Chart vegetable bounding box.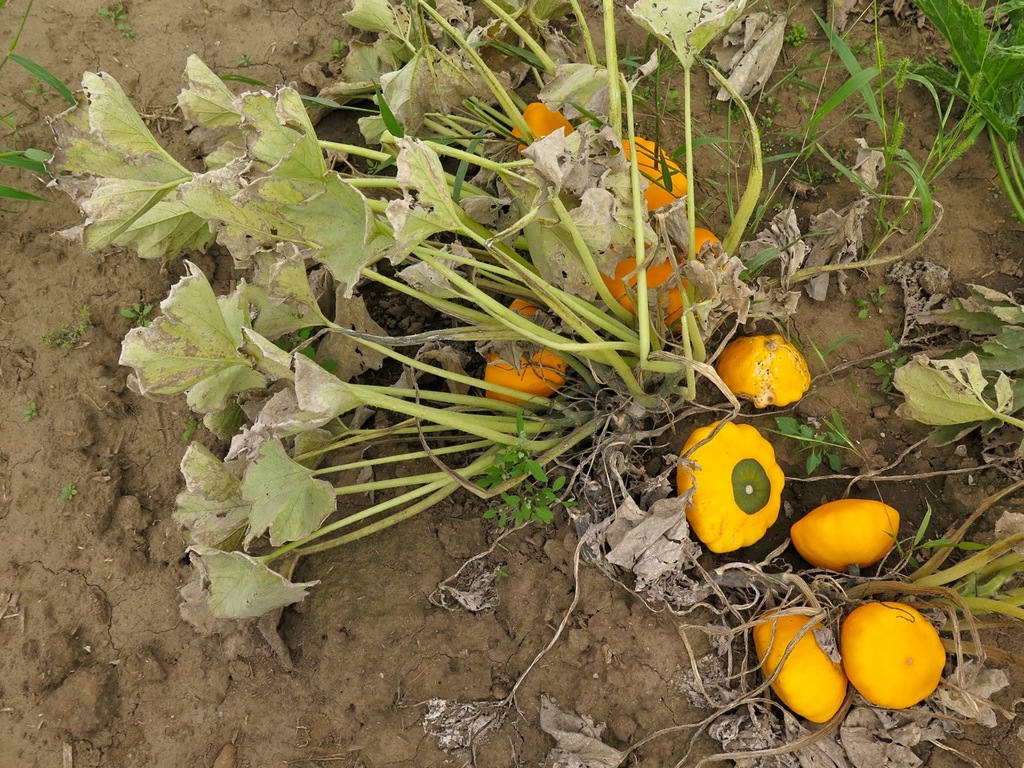
Charted: <box>678,224,730,270</box>.
